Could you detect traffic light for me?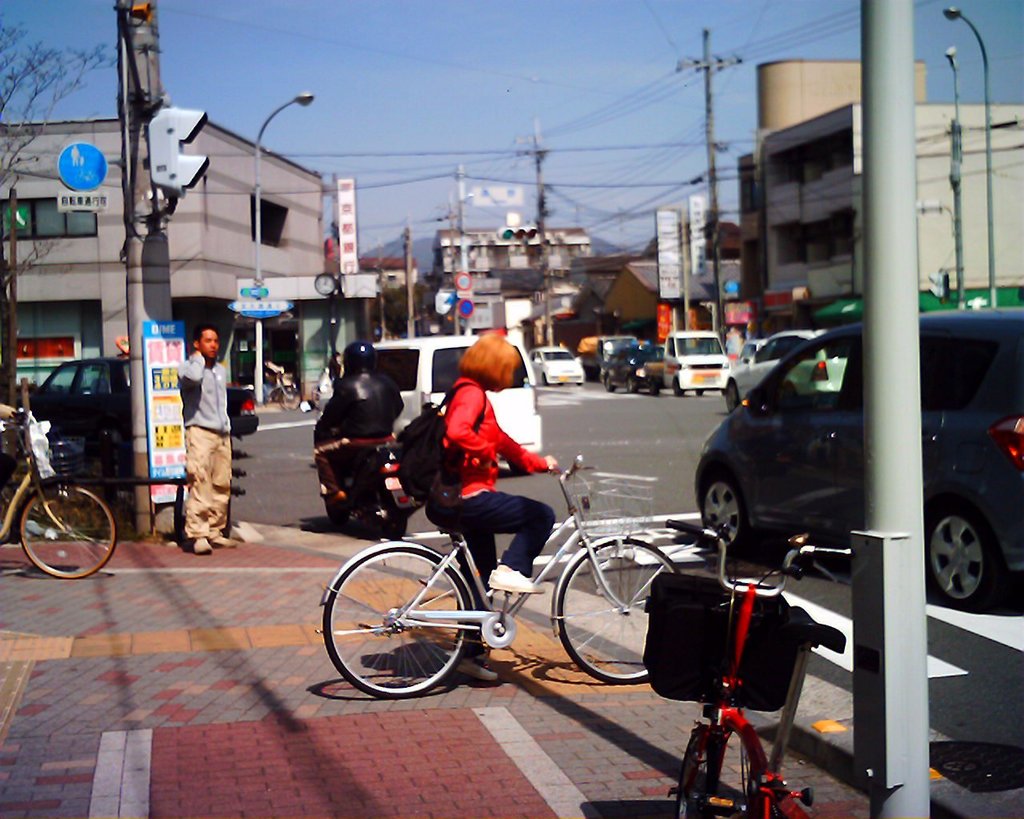
Detection result: <region>926, 269, 947, 304</region>.
